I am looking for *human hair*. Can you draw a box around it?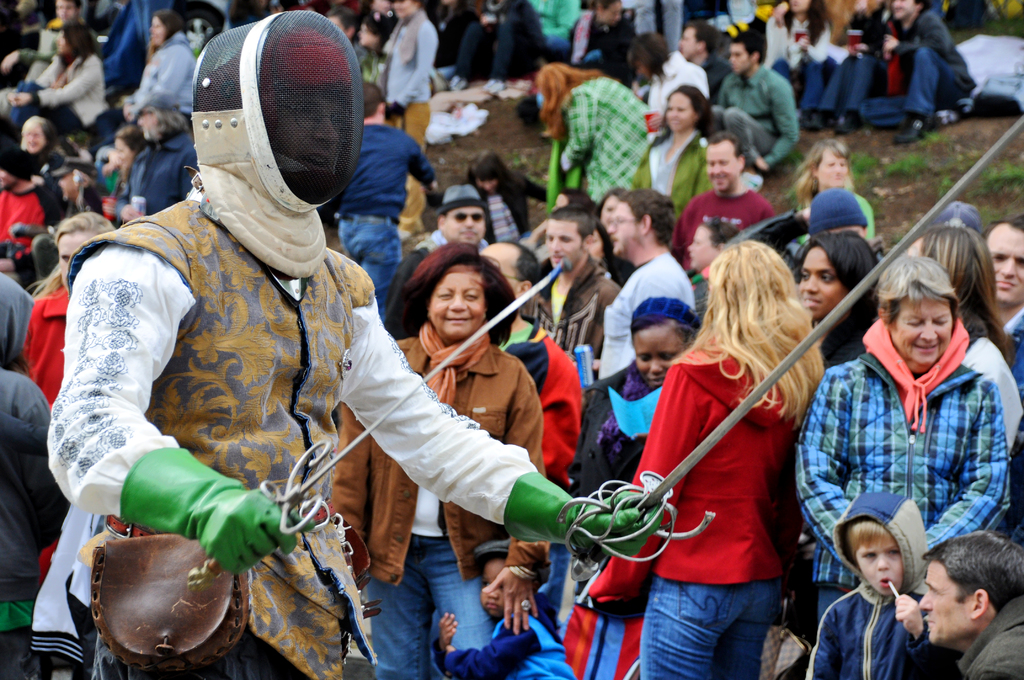
Sure, the bounding box is <region>794, 135, 856, 209</region>.
